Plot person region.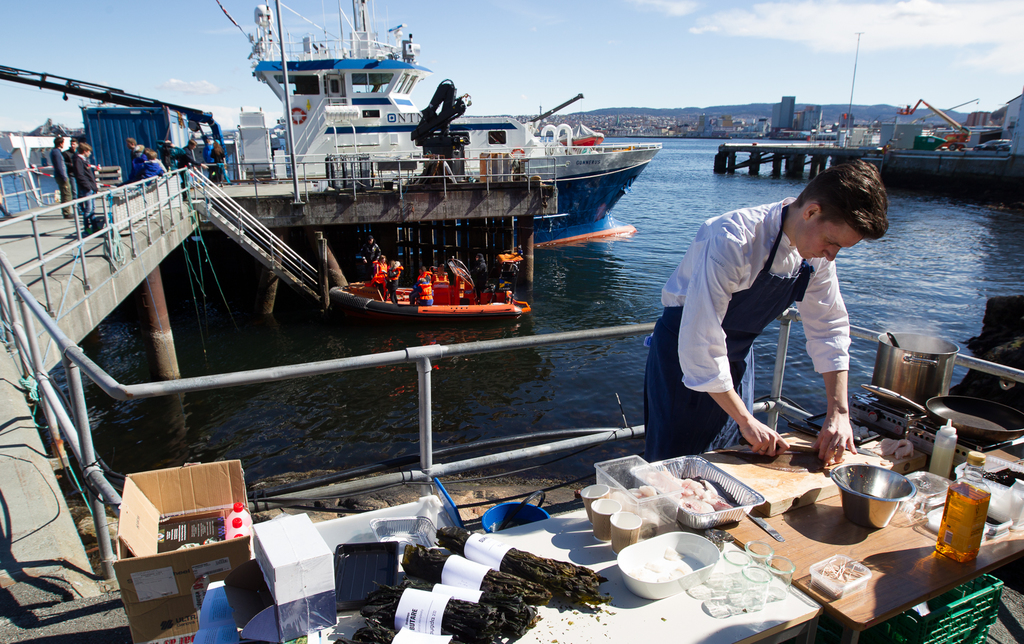
Plotted at 74/140/103/230.
